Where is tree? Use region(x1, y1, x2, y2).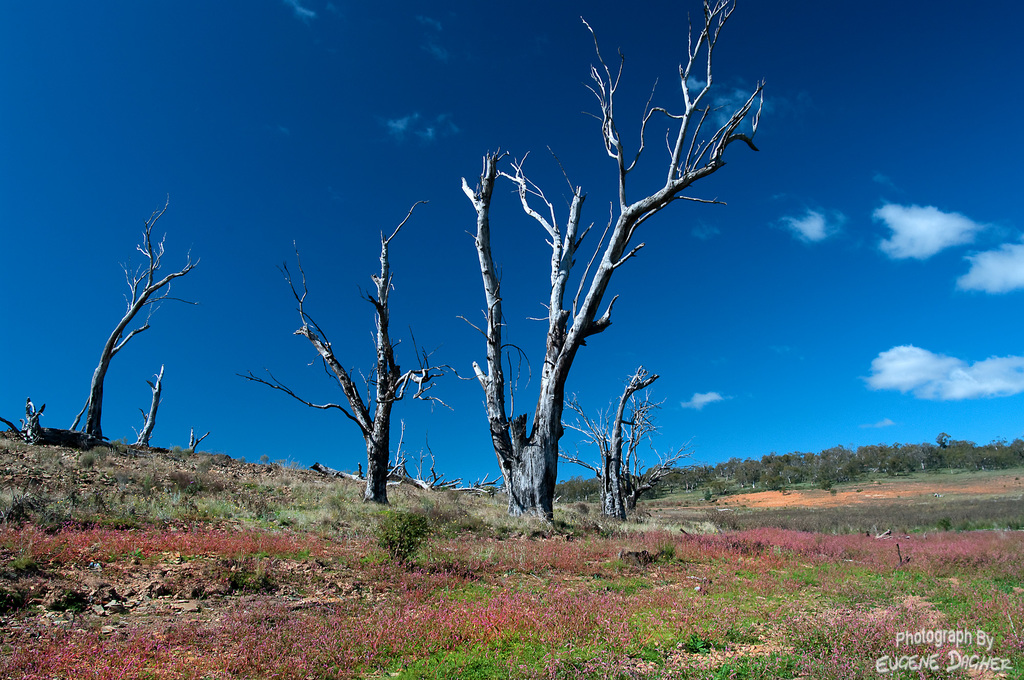
region(71, 173, 209, 464).
